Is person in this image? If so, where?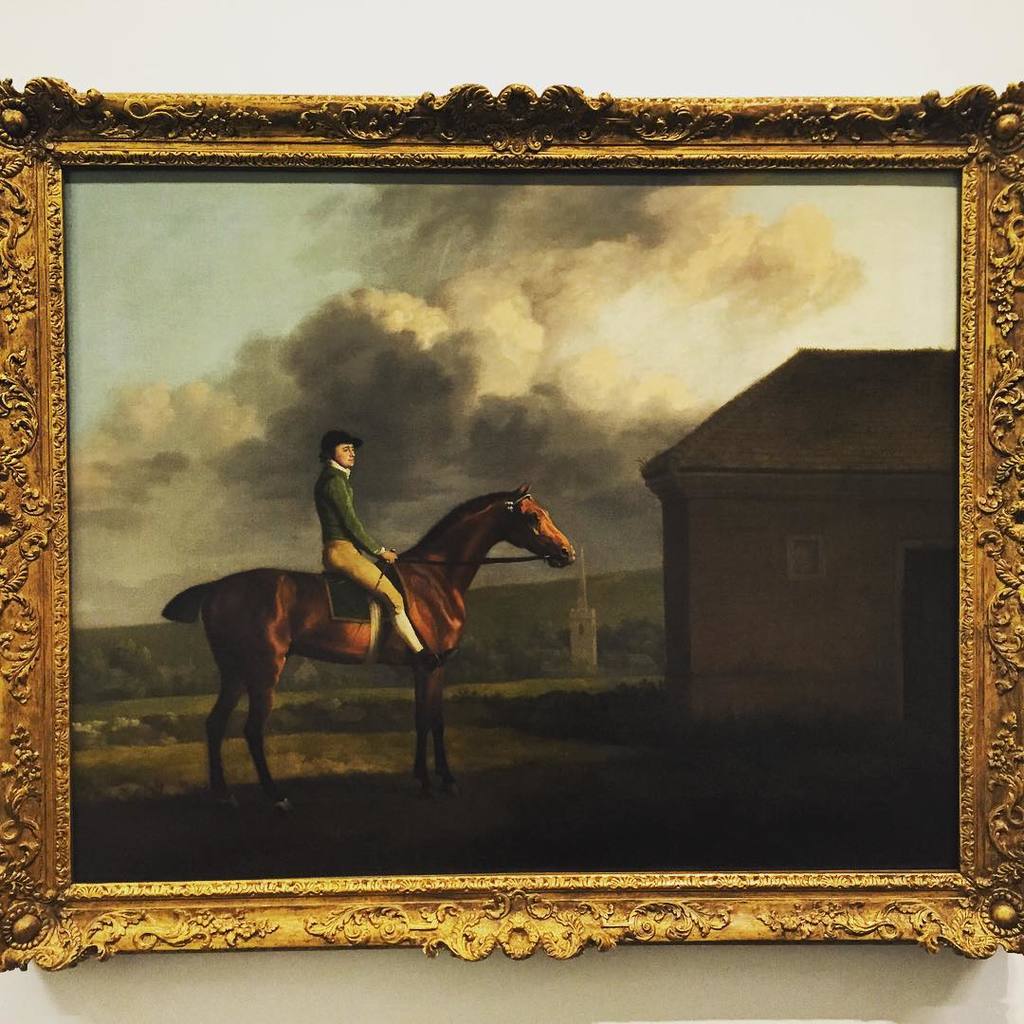
Yes, at region(318, 431, 443, 667).
